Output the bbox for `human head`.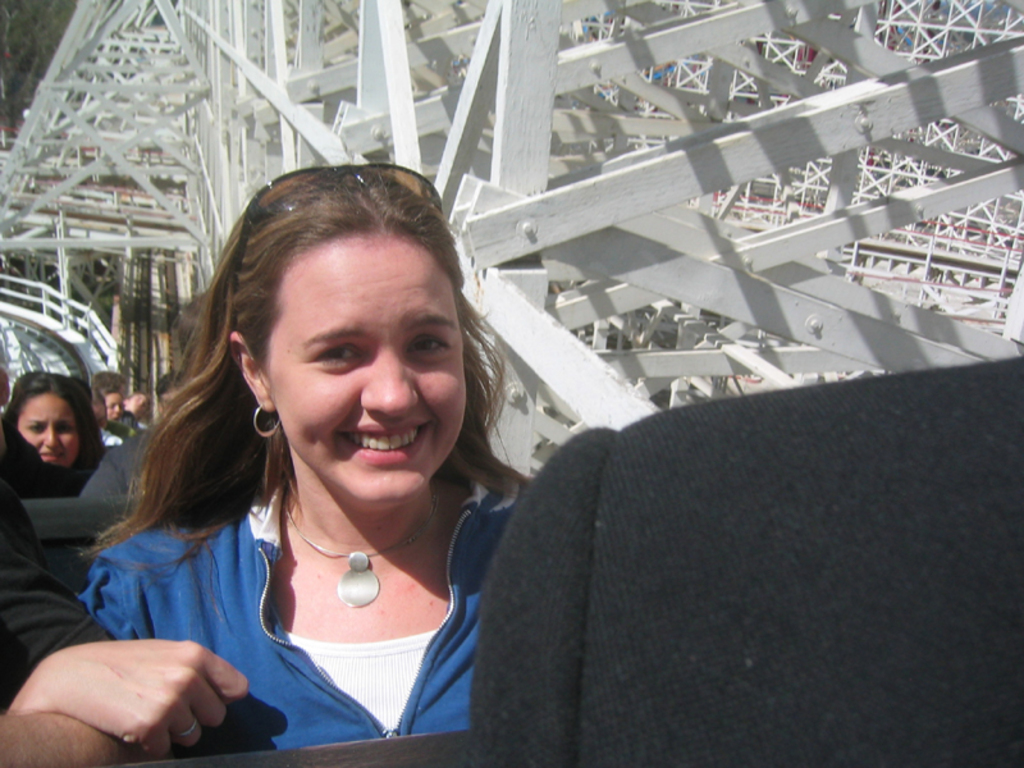
[155, 370, 179, 417].
